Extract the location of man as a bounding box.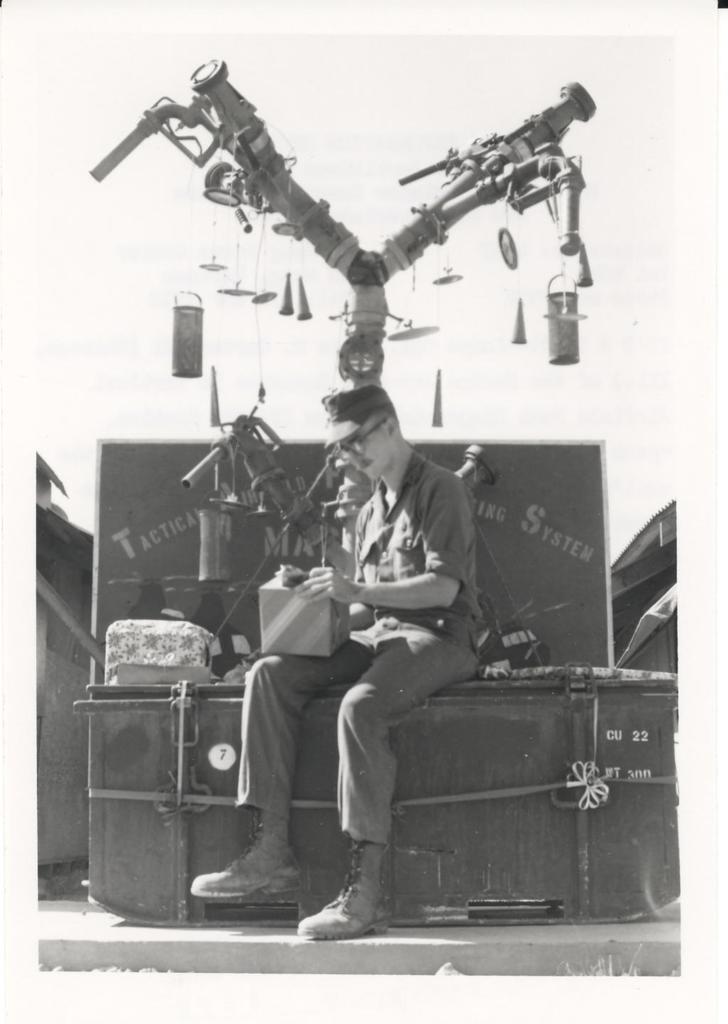
region(190, 386, 479, 939).
